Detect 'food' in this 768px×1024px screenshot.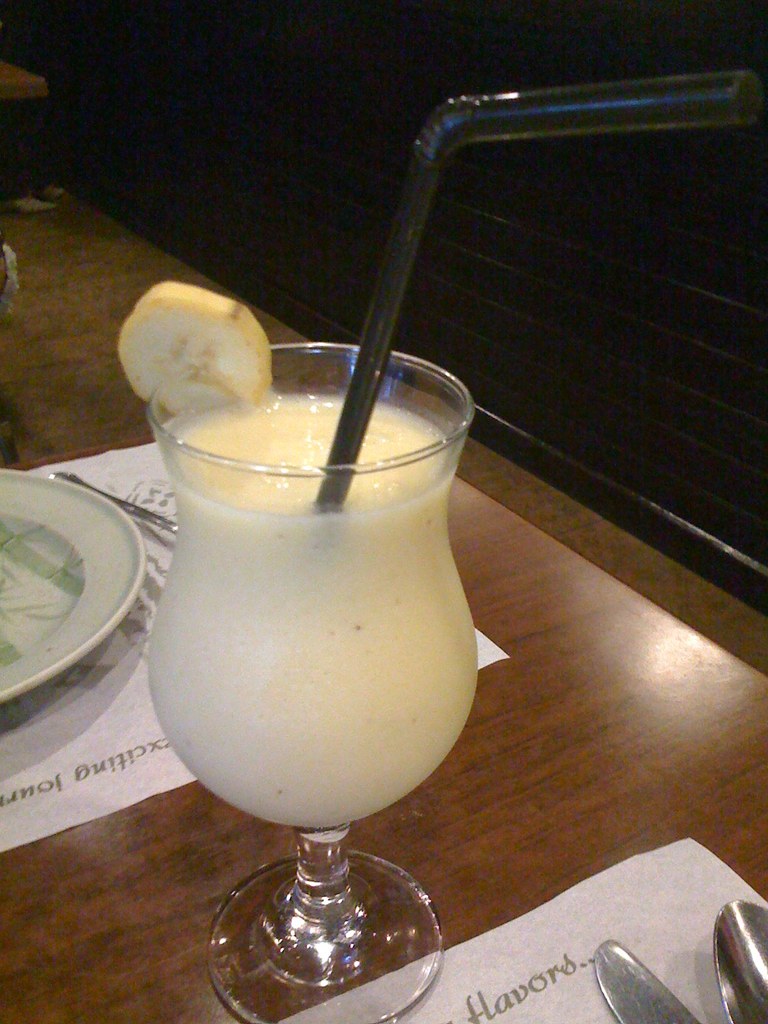
Detection: region(127, 265, 289, 412).
